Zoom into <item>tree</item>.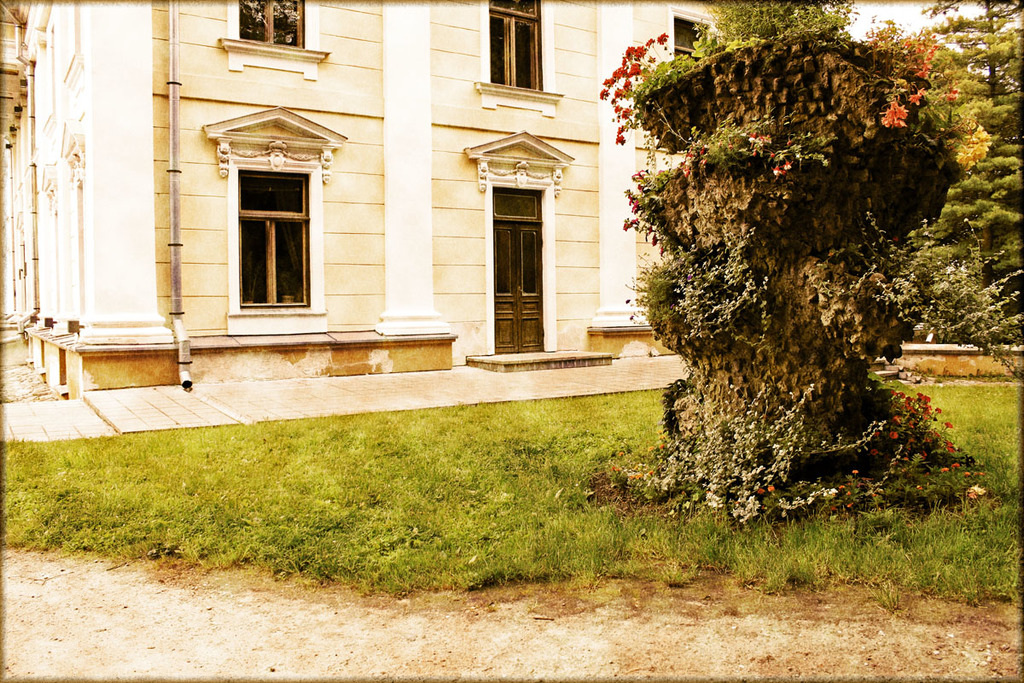
Zoom target: <region>916, 0, 1023, 286</region>.
